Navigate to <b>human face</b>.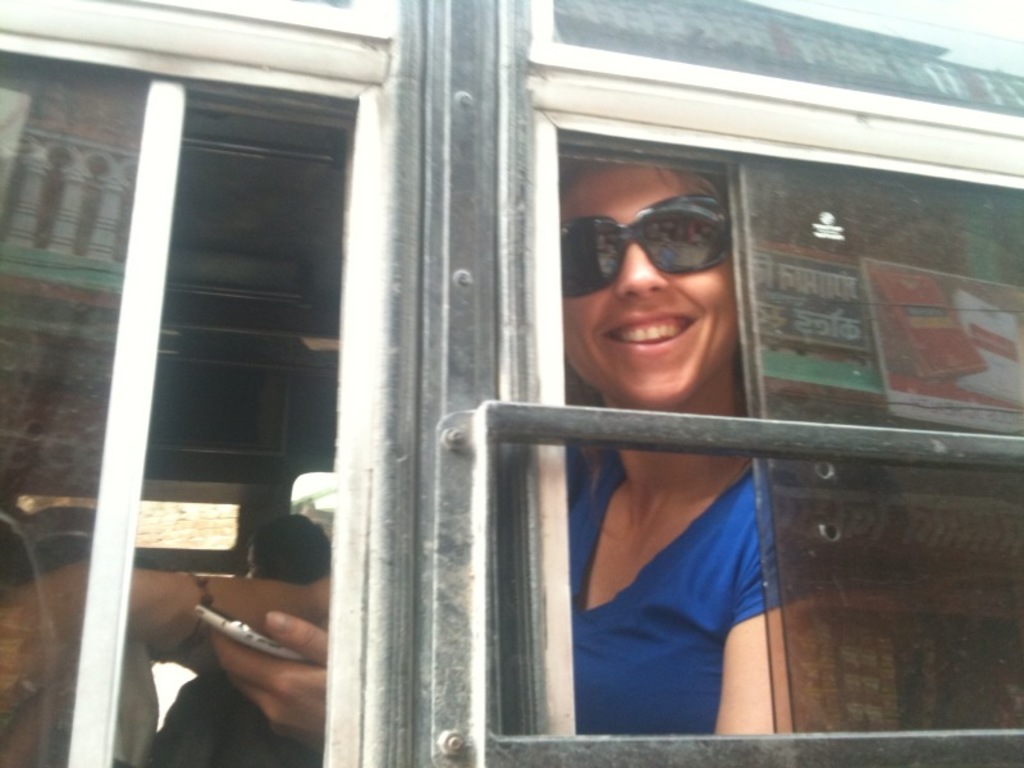
Navigation target: l=562, t=165, r=733, b=407.
